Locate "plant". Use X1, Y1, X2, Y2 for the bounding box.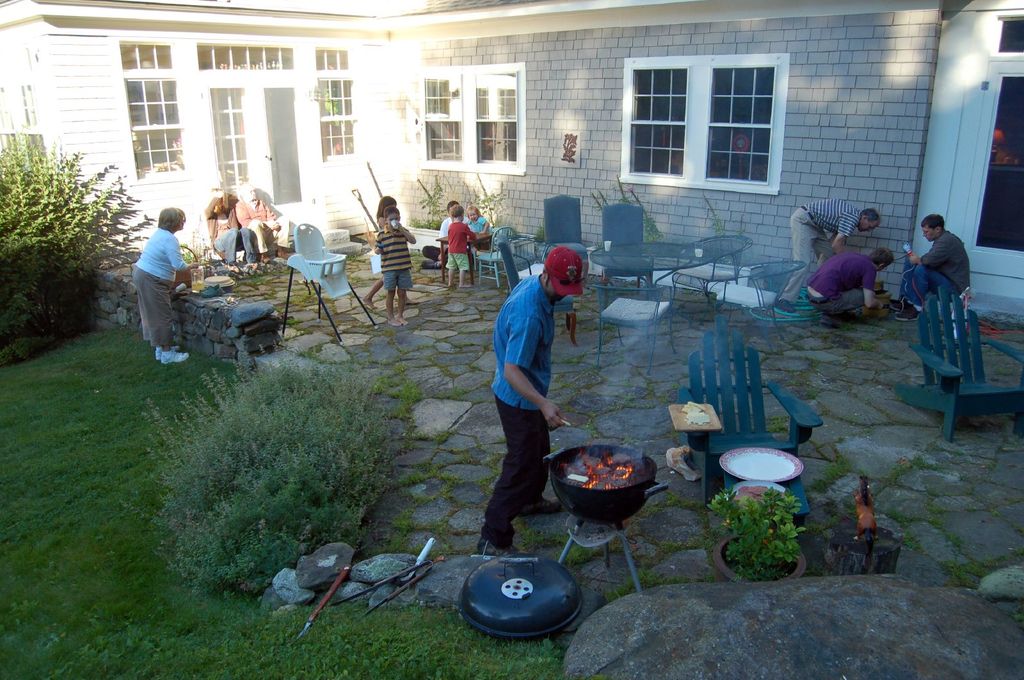
396, 408, 411, 438.
